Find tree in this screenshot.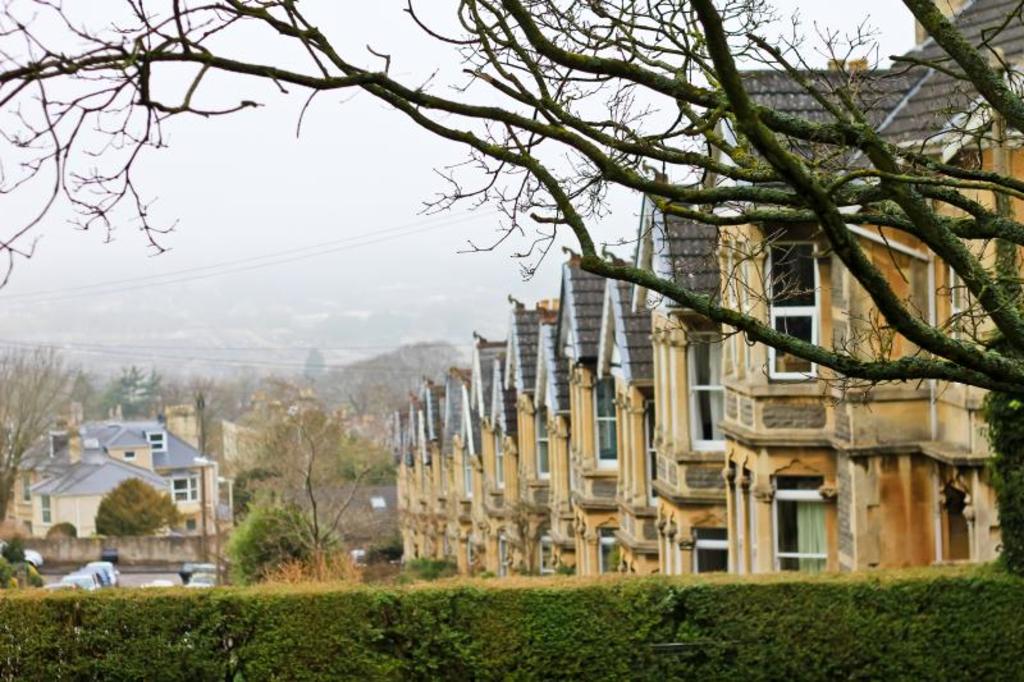
The bounding box for tree is BBox(81, 472, 178, 557).
